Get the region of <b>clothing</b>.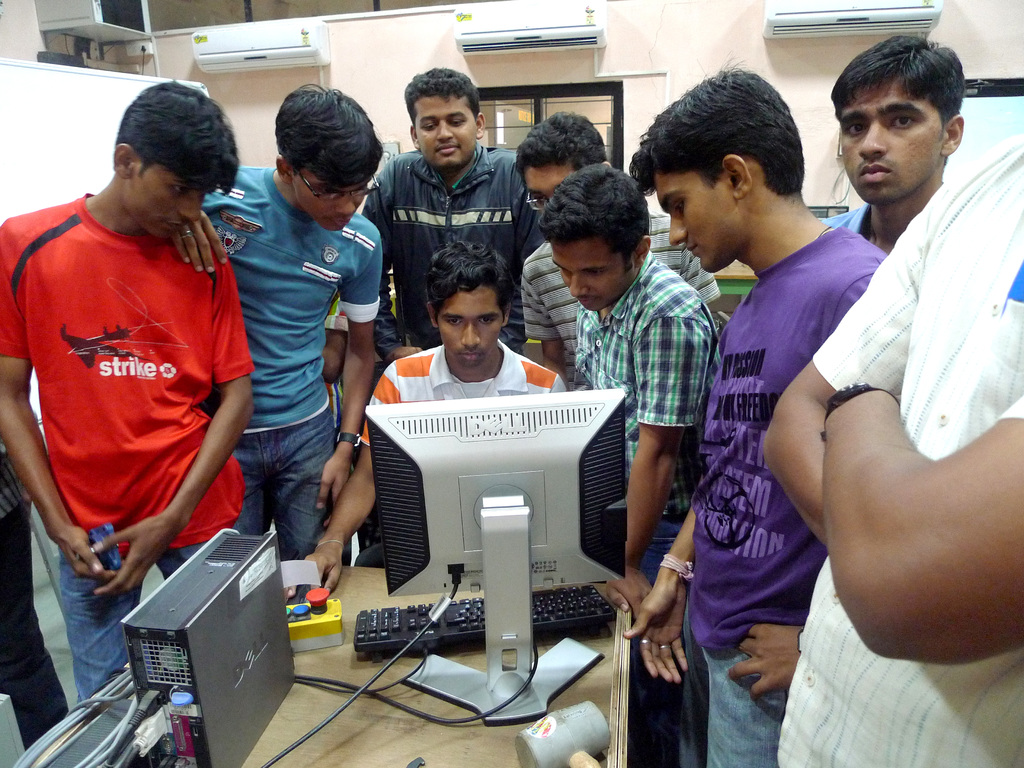
{"x1": 4, "y1": 457, "x2": 63, "y2": 742}.
